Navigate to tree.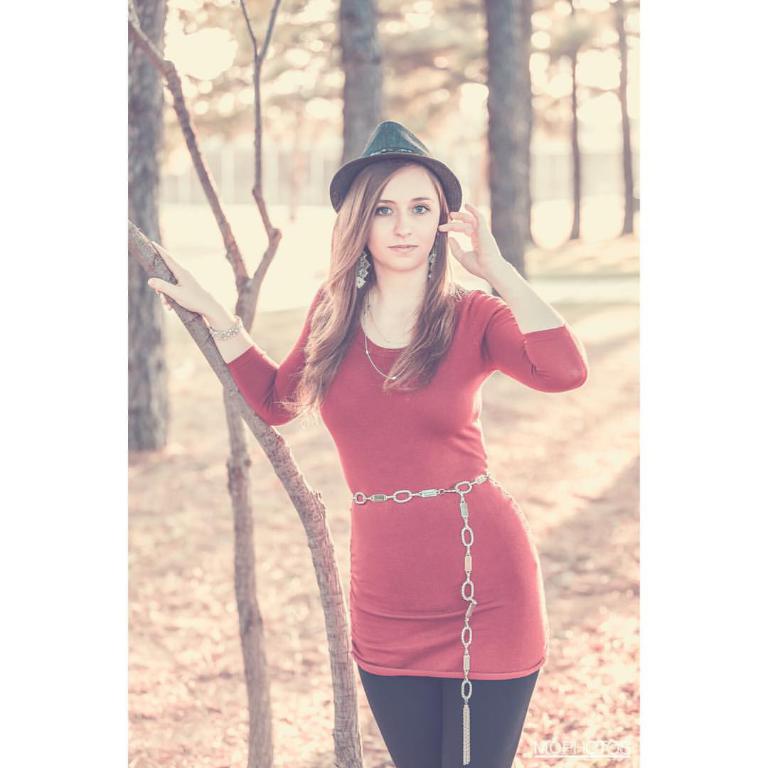
Navigation target: [540,0,590,244].
